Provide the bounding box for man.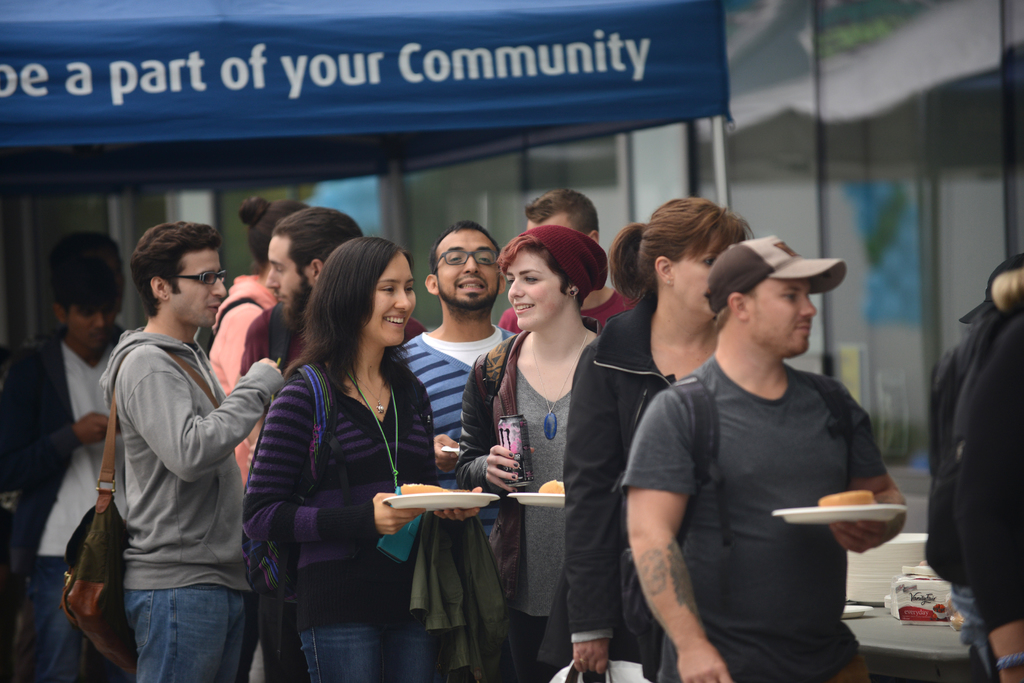
x1=64 y1=220 x2=283 y2=682.
